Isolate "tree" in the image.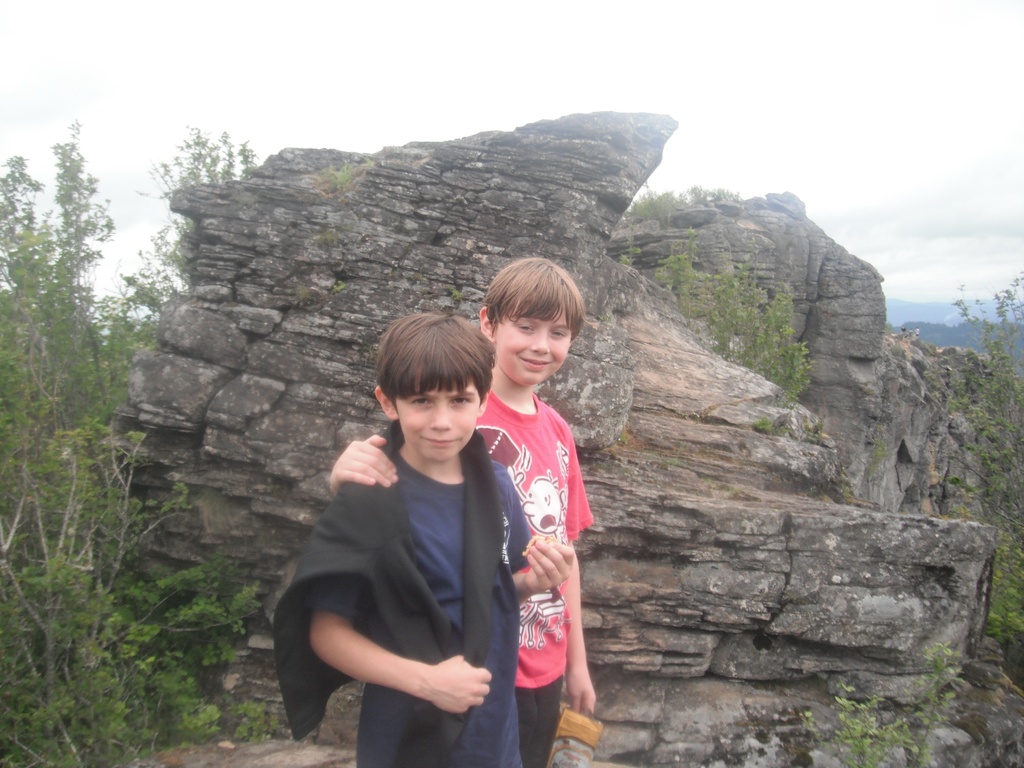
Isolated region: detection(909, 268, 1023, 636).
